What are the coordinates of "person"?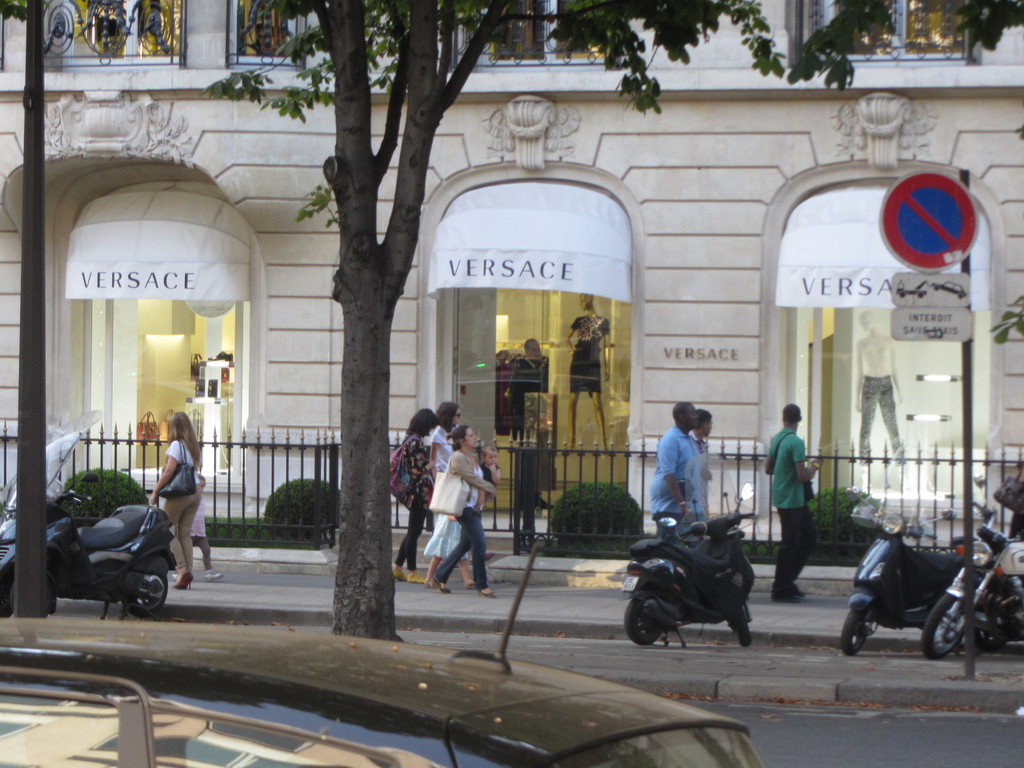
<region>169, 449, 211, 568</region>.
